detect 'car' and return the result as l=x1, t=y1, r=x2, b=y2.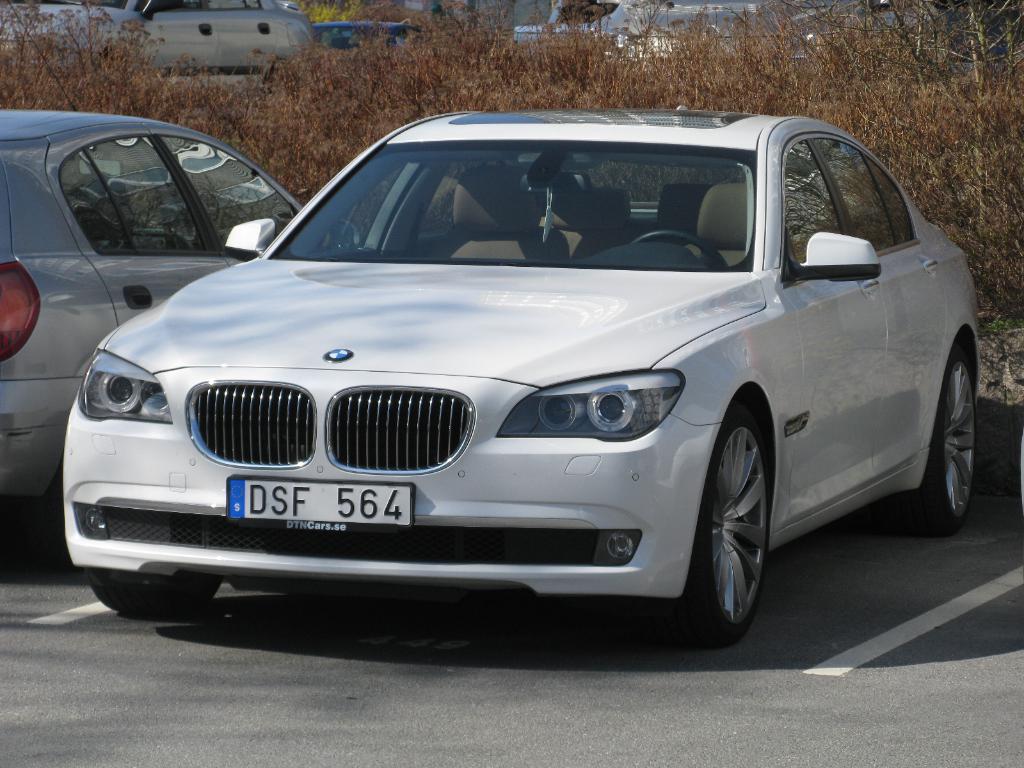
l=49, t=105, r=985, b=650.
